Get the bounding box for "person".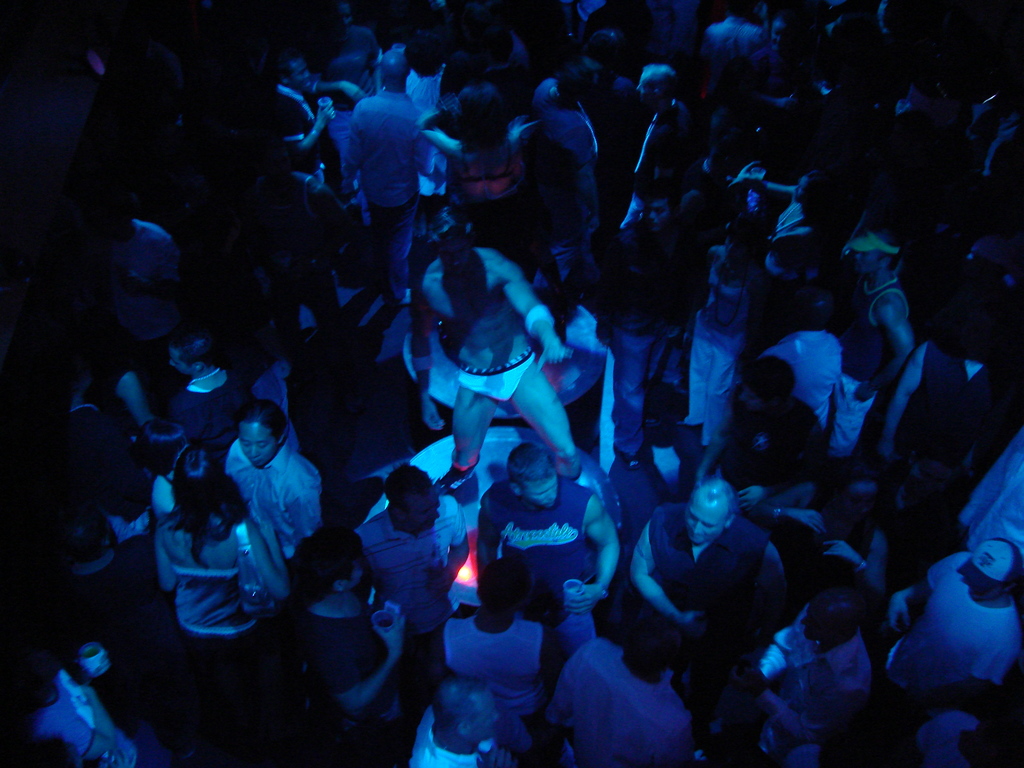
bbox(621, 478, 787, 700).
